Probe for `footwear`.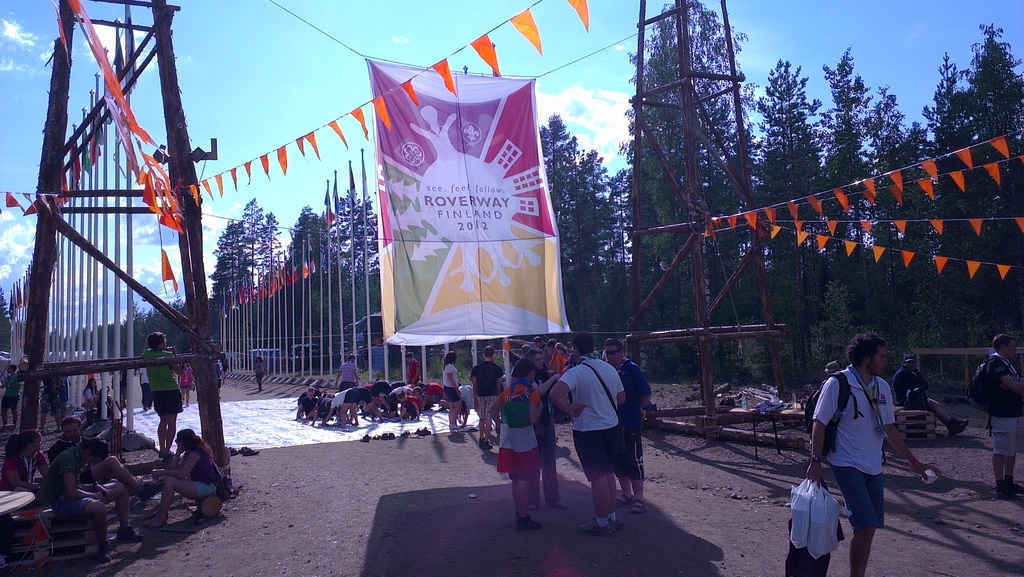
Probe result: pyautogui.locateOnScreen(519, 516, 543, 529).
